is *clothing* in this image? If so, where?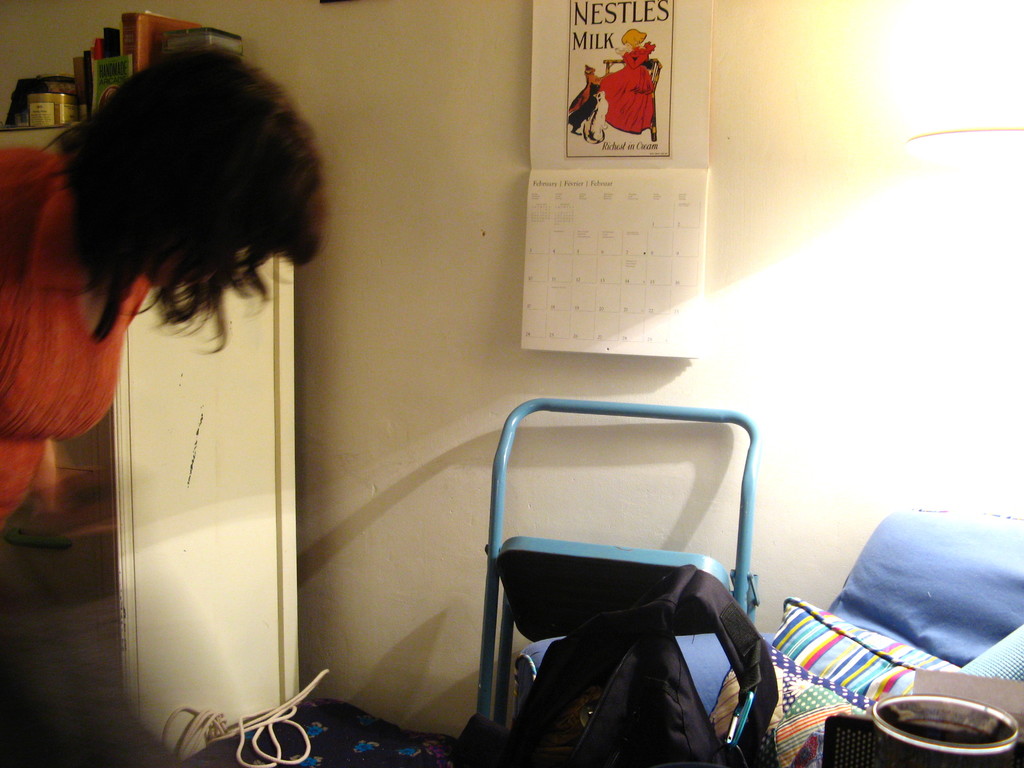
Yes, at [left=0, top=153, right=148, bottom=522].
